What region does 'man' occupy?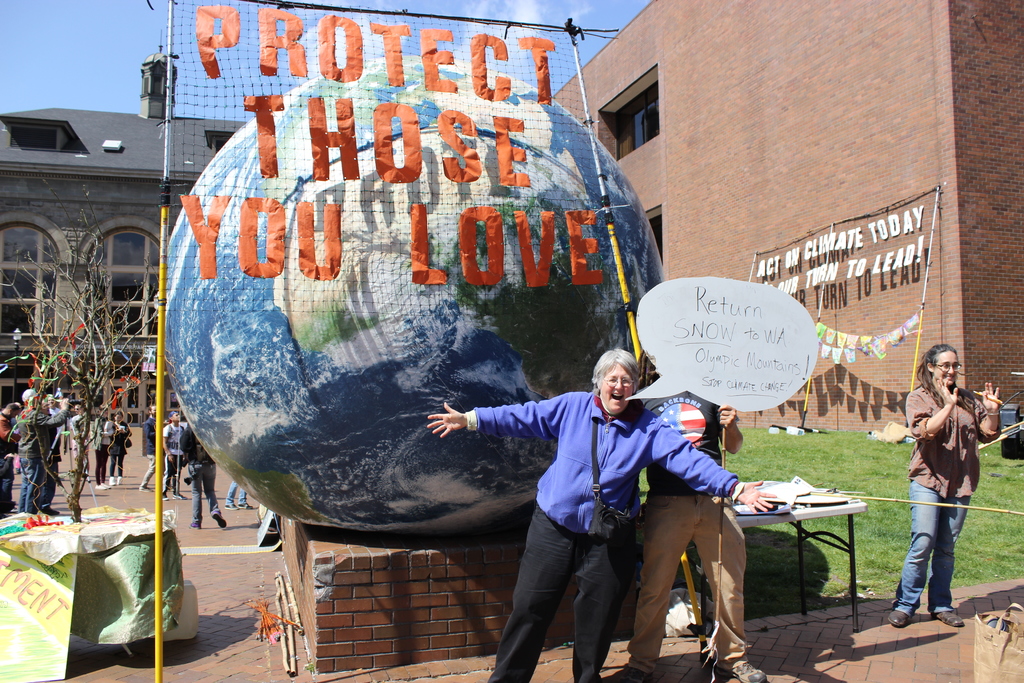
l=15, t=392, r=87, b=510.
